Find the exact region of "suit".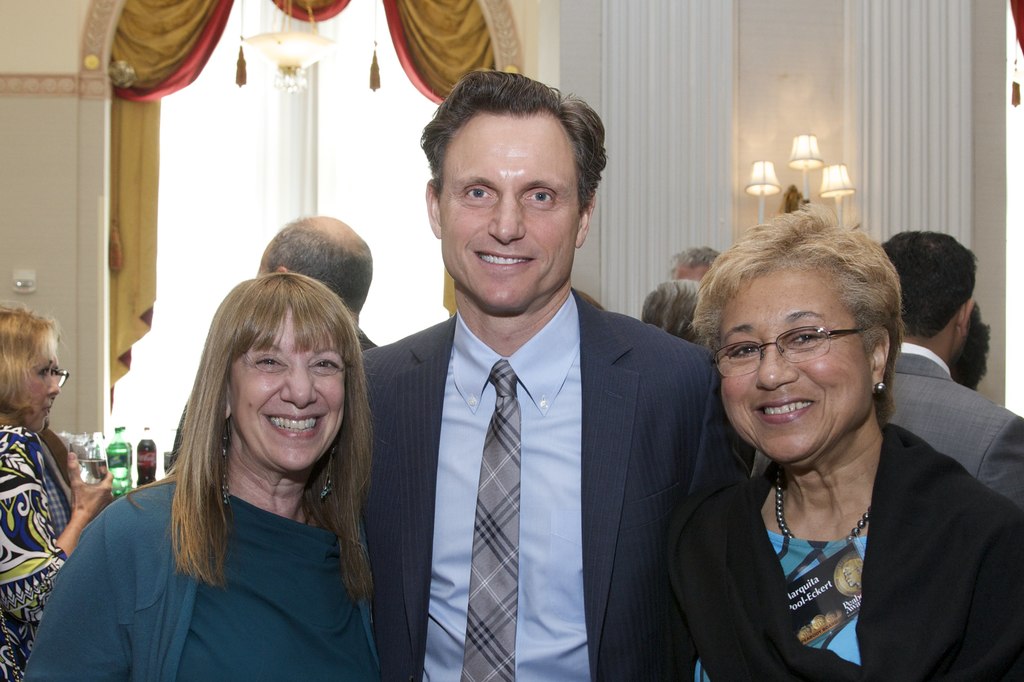
Exact region: bbox=(884, 357, 1023, 506).
